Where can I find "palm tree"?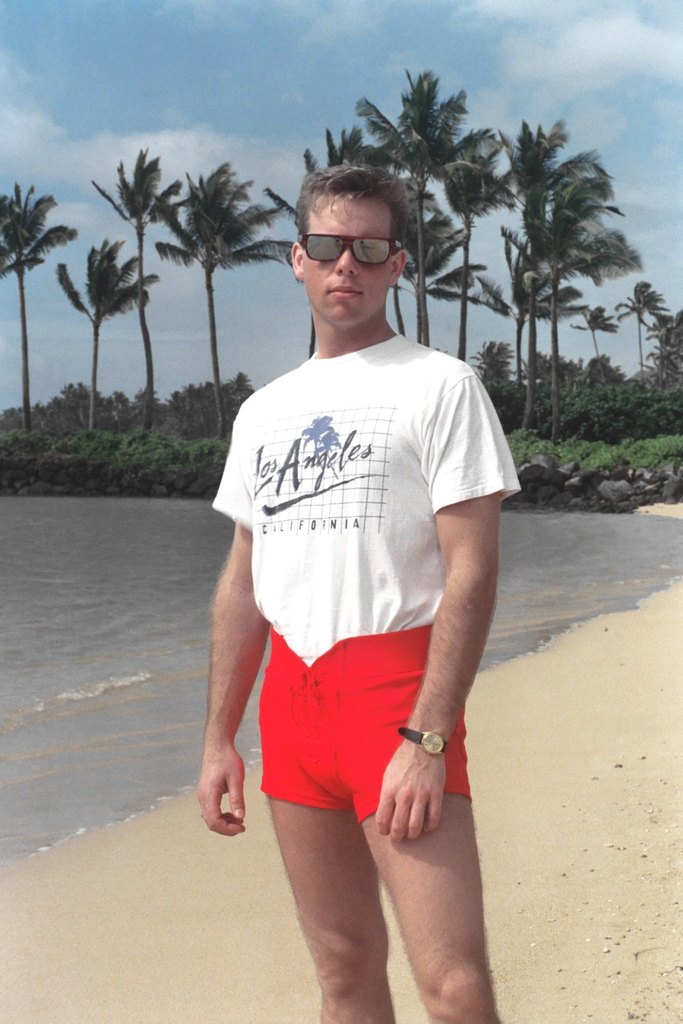
You can find it at (55,231,164,427).
